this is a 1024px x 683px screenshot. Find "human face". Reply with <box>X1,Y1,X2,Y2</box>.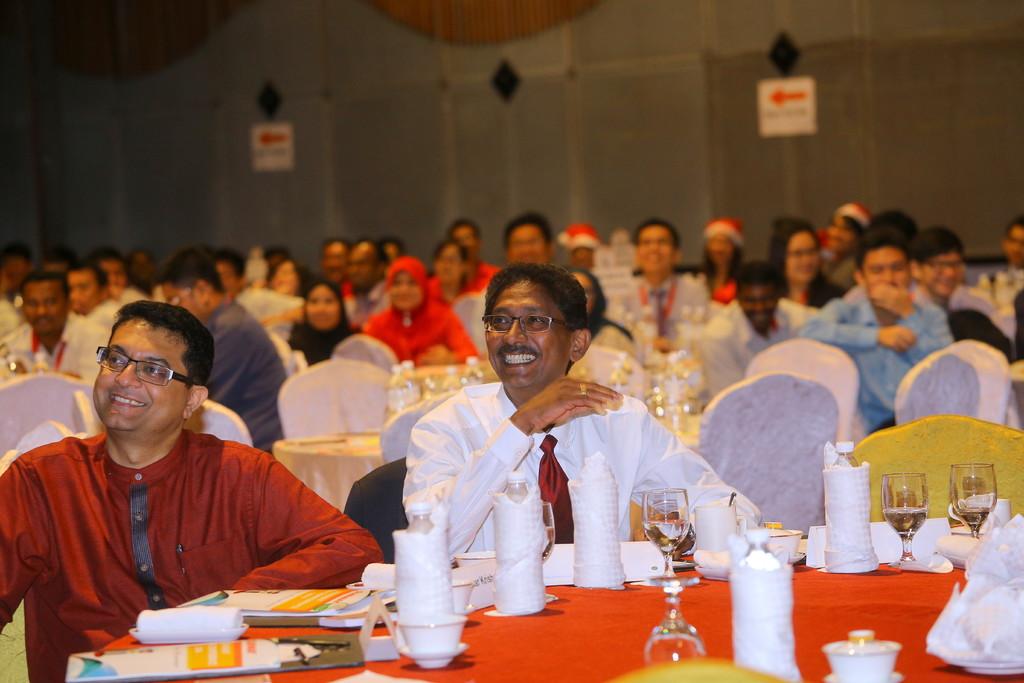
<box>93,315,189,427</box>.
